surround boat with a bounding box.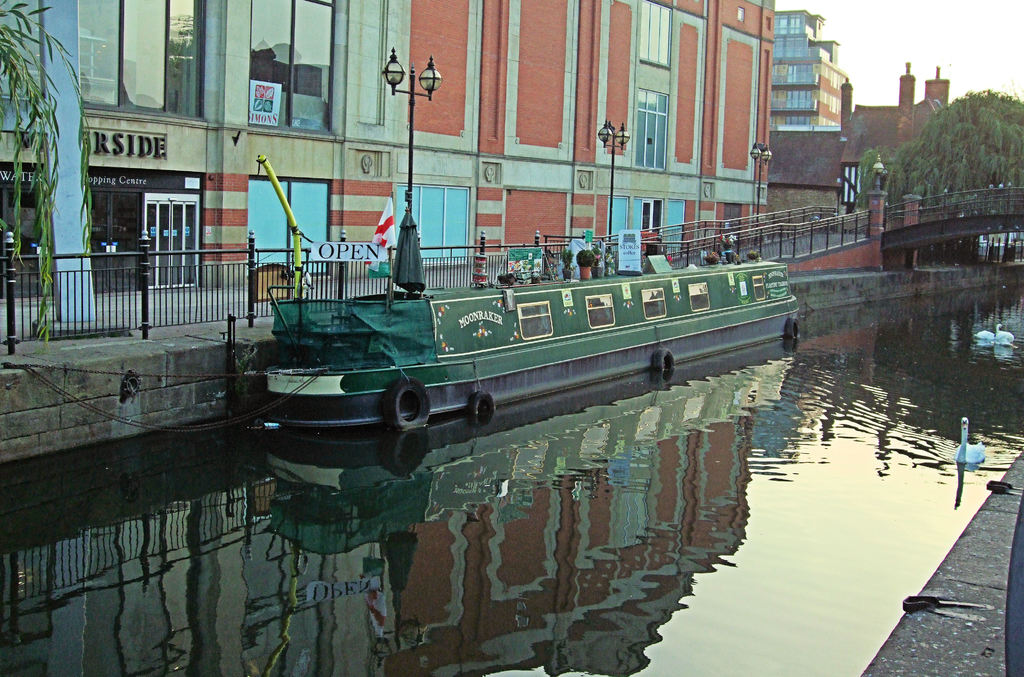
[229,211,875,413].
